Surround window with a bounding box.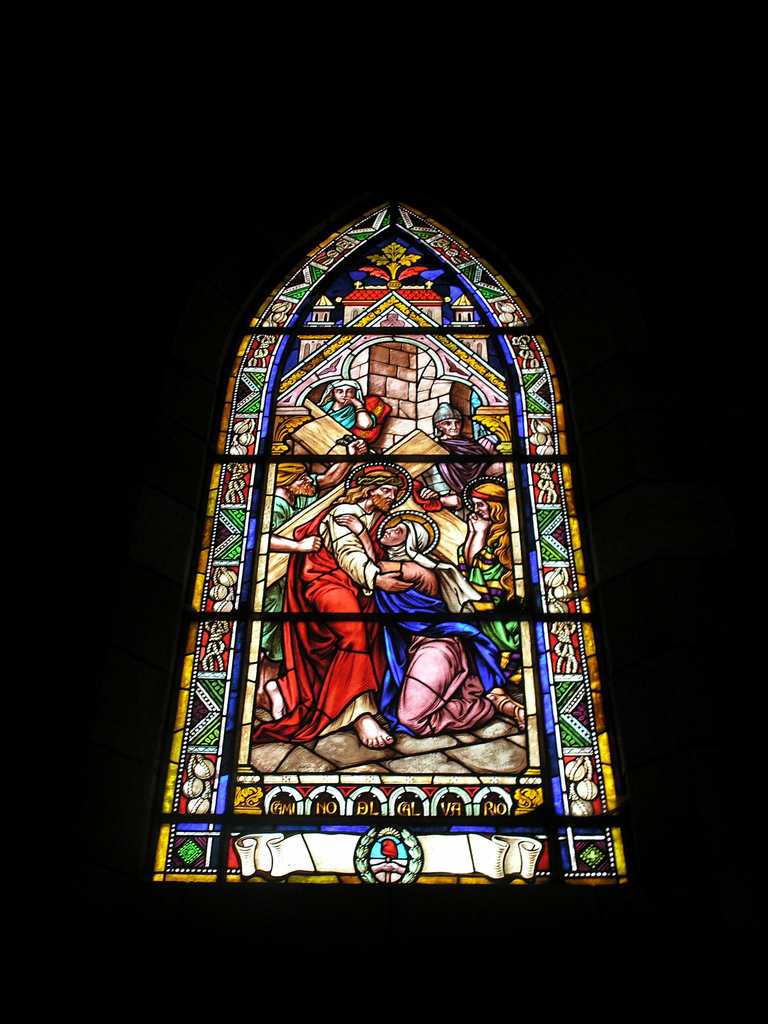
181/199/597/904.
